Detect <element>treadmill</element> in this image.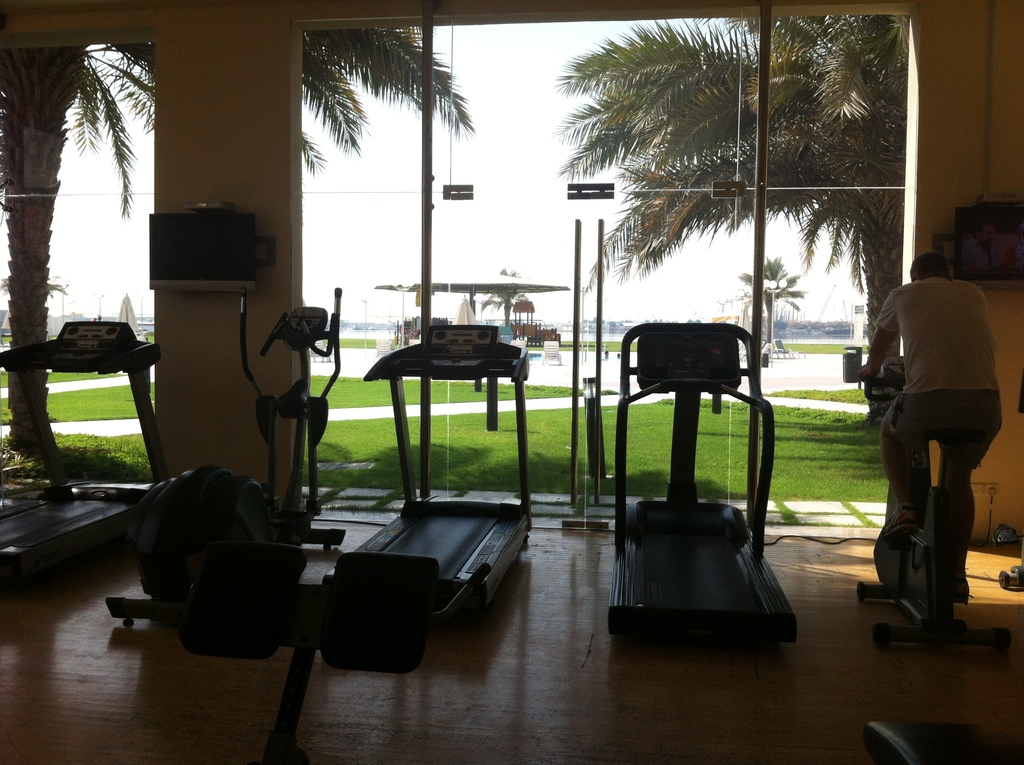
Detection: bbox=[0, 323, 171, 603].
